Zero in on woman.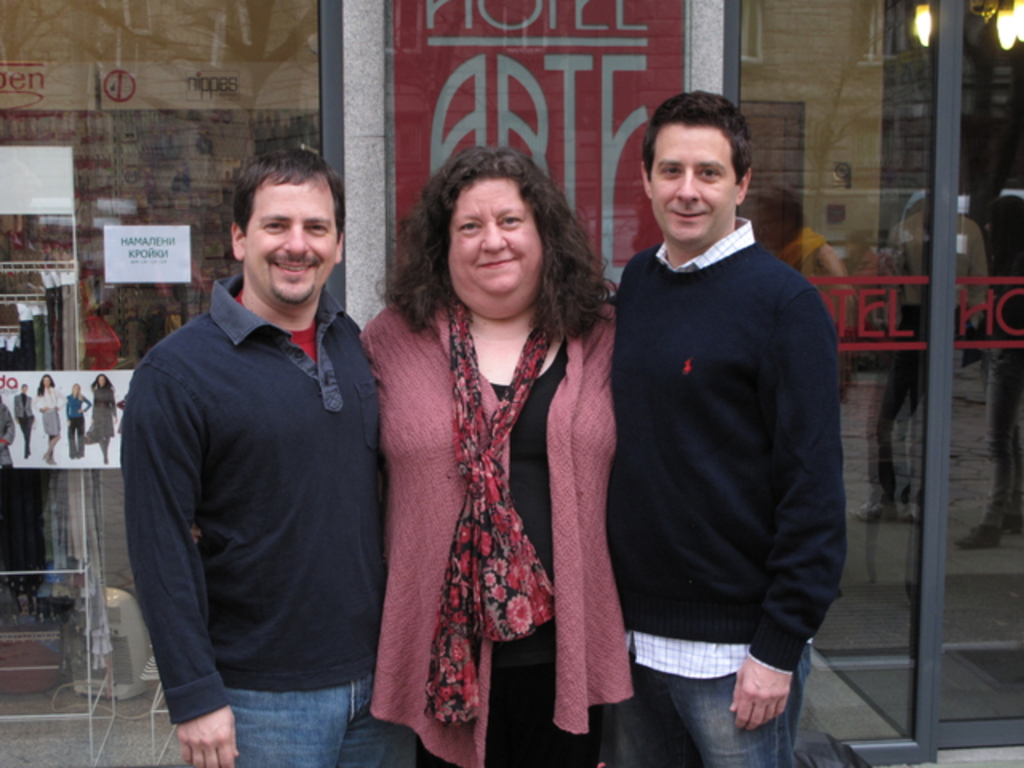
Zeroed in: [67, 381, 91, 462].
